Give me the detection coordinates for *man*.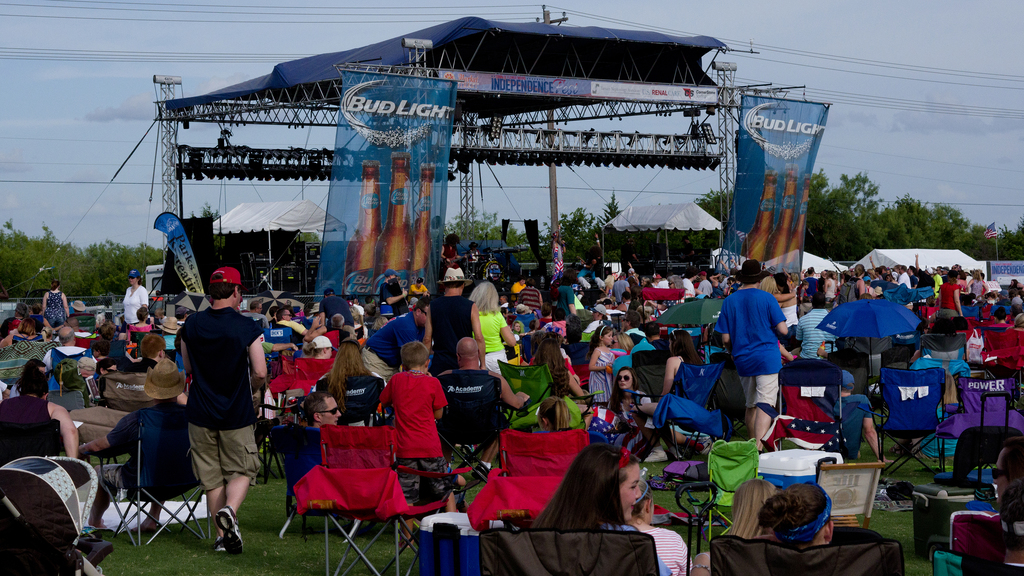
[719,268,740,289].
